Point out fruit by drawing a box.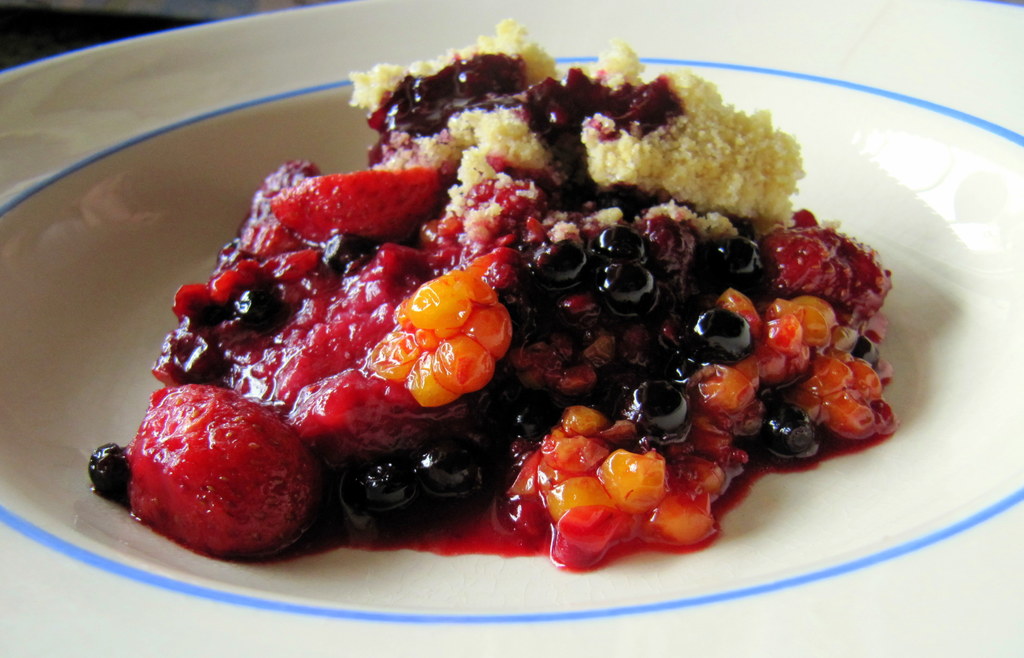
bbox=[712, 226, 766, 272].
